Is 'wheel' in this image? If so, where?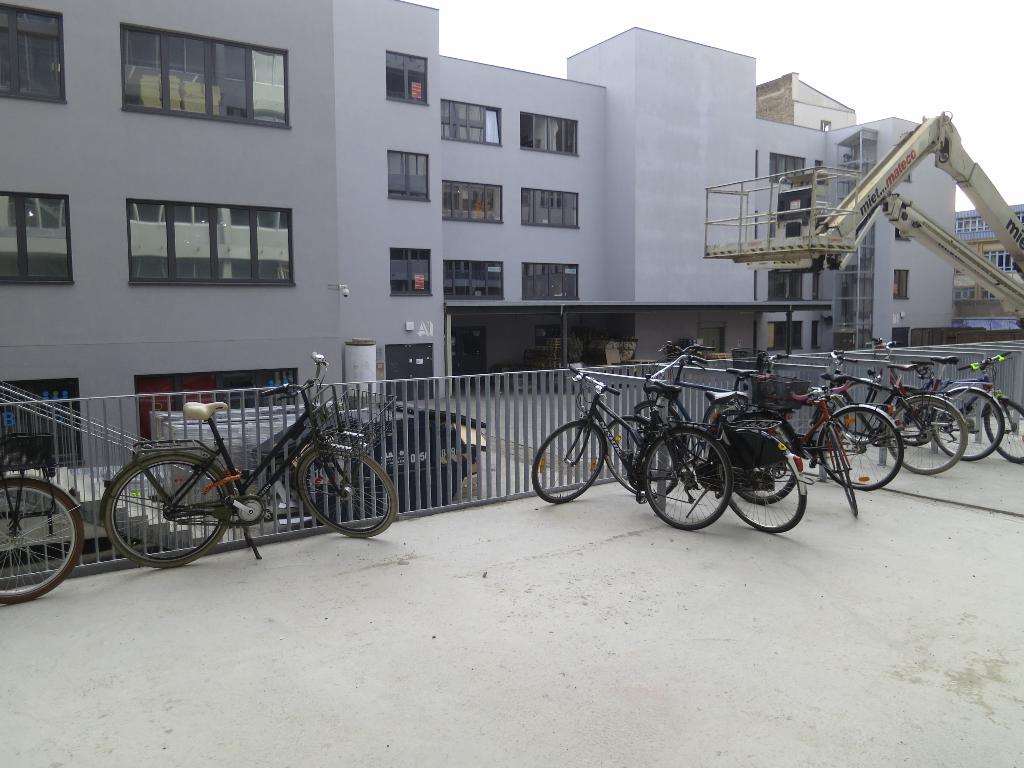
Yes, at left=717, top=430, right=807, bottom=527.
